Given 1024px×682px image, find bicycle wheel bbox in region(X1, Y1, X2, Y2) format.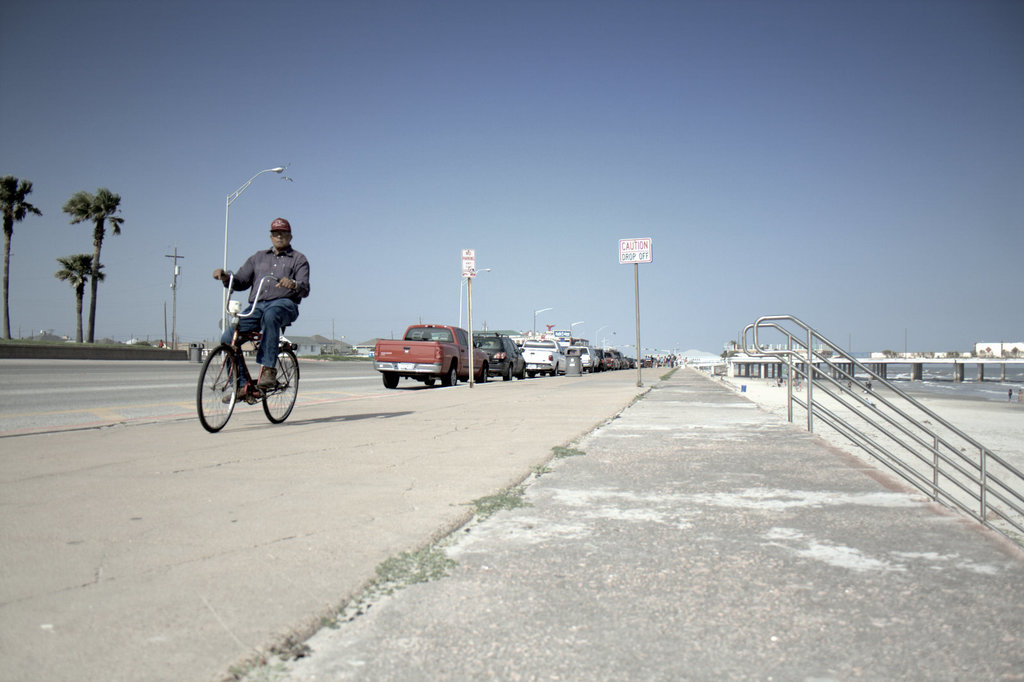
region(262, 349, 299, 424).
